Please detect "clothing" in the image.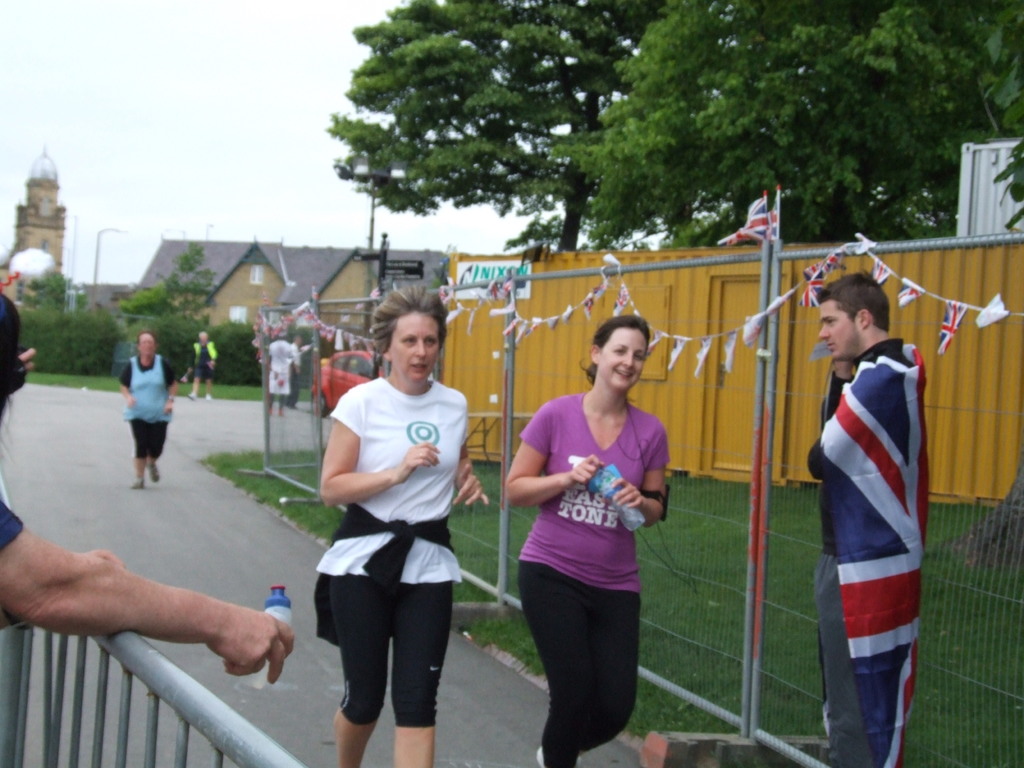
box(267, 339, 302, 365).
